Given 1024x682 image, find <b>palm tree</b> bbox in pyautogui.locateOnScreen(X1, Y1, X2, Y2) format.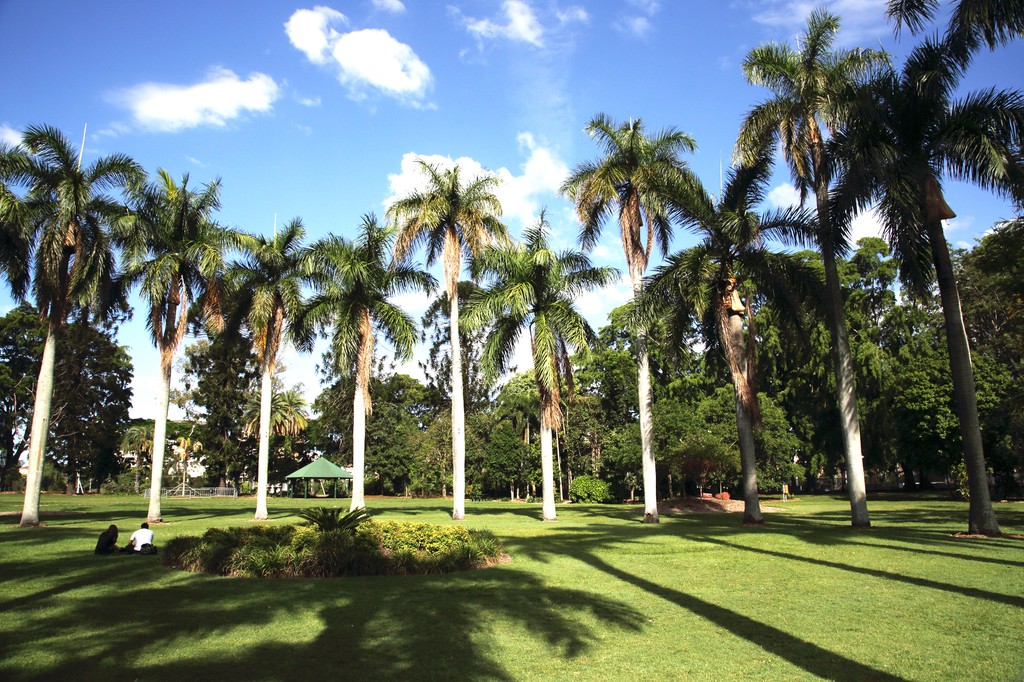
pyautogui.locateOnScreen(415, 175, 493, 476).
